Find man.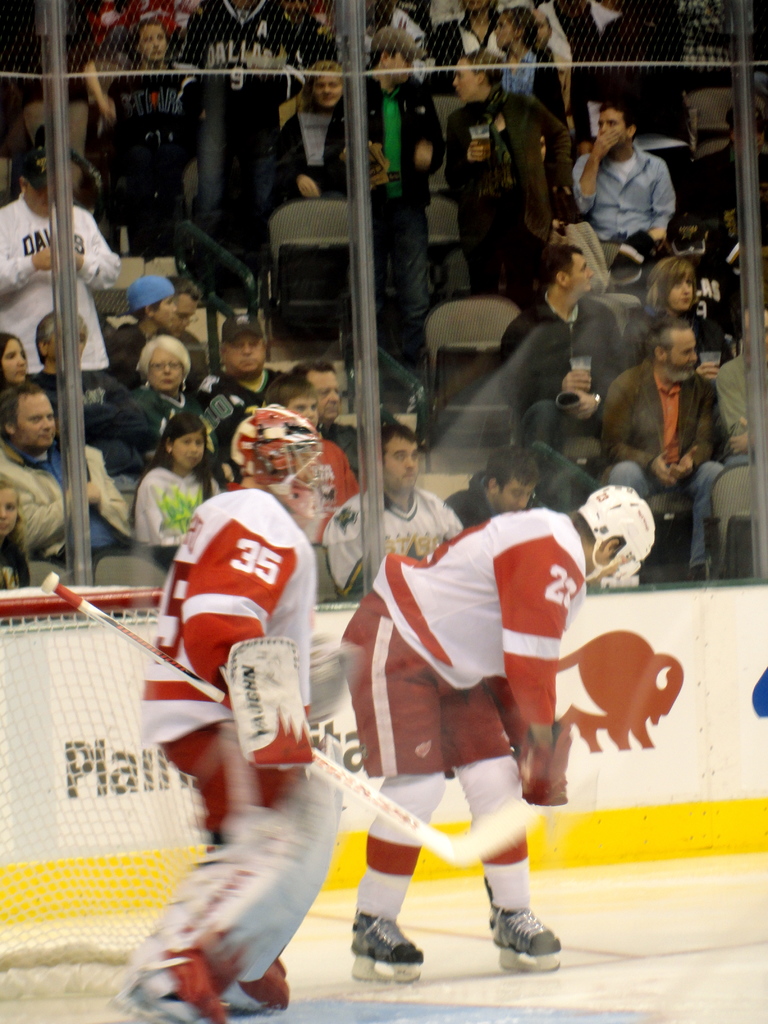
bbox=(292, 356, 365, 486).
